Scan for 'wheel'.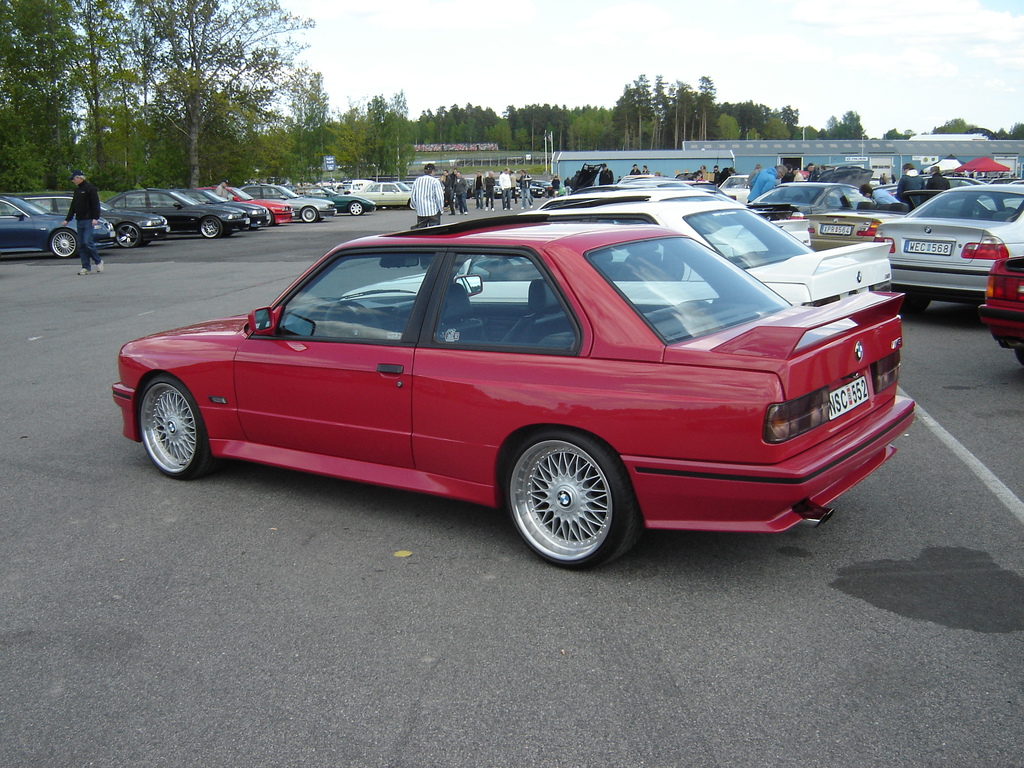
Scan result: Rect(324, 300, 380, 347).
